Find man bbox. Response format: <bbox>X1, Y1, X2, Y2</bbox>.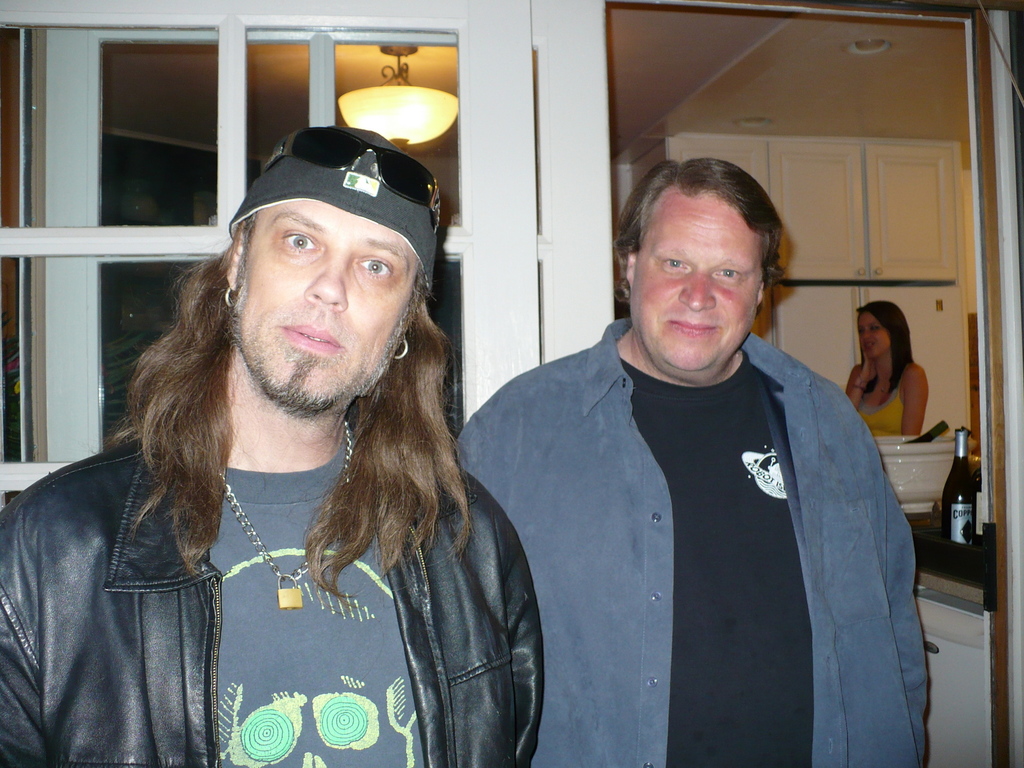
<bbox>451, 148, 933, 741</bbox>.
